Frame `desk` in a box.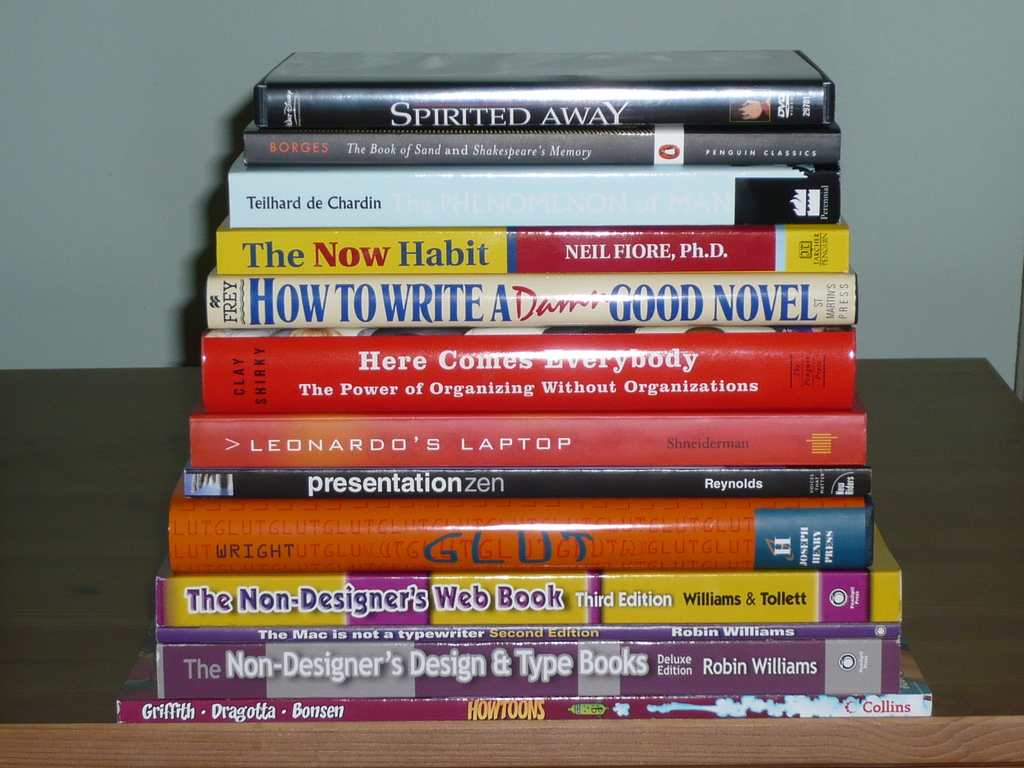
bbox=[0, 358, 1023, 767].
